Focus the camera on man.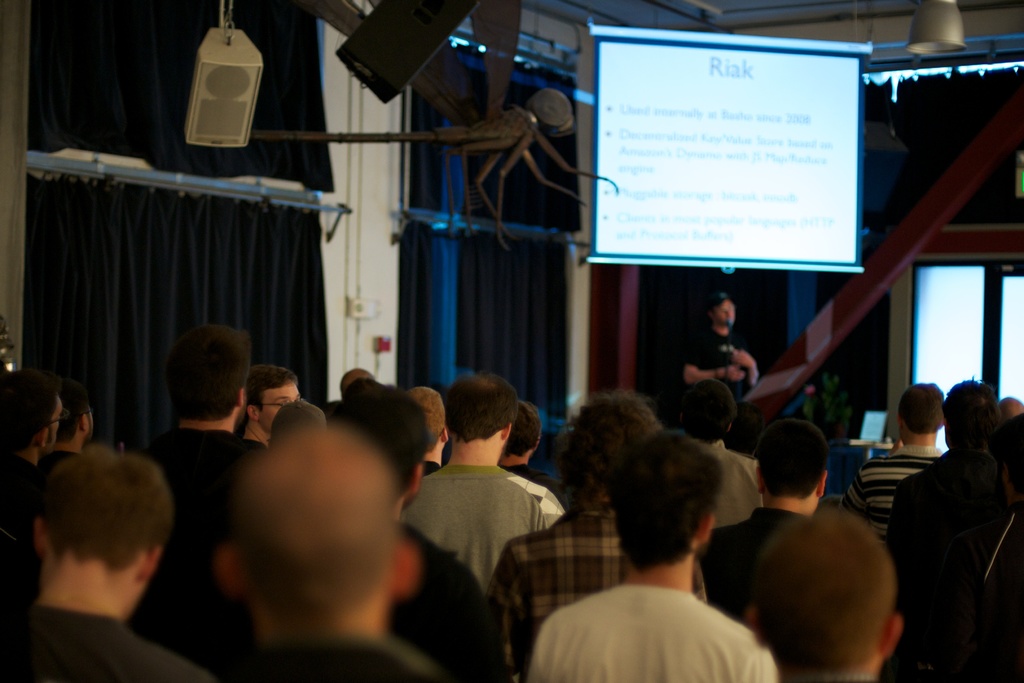
Focus region: <bbox>0, 434, 208, 682</bbox>.
